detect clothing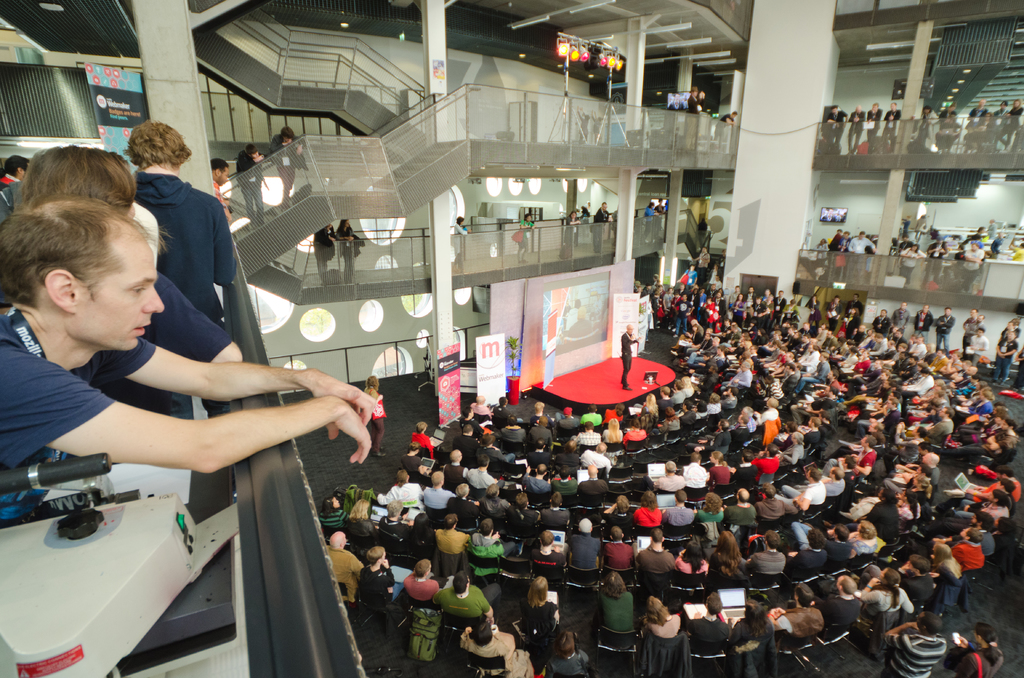
left=561, top=215, right=580, bottom=254
